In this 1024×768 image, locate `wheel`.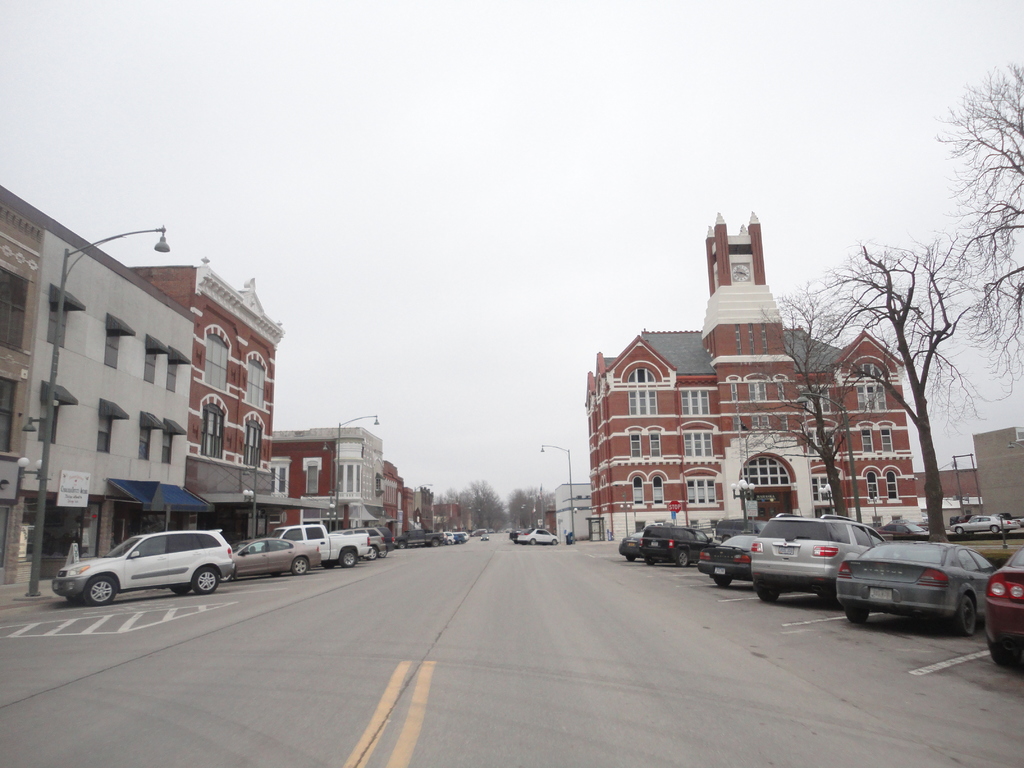
Bounding box: left=193, top=562, right=223, bottom=595.
